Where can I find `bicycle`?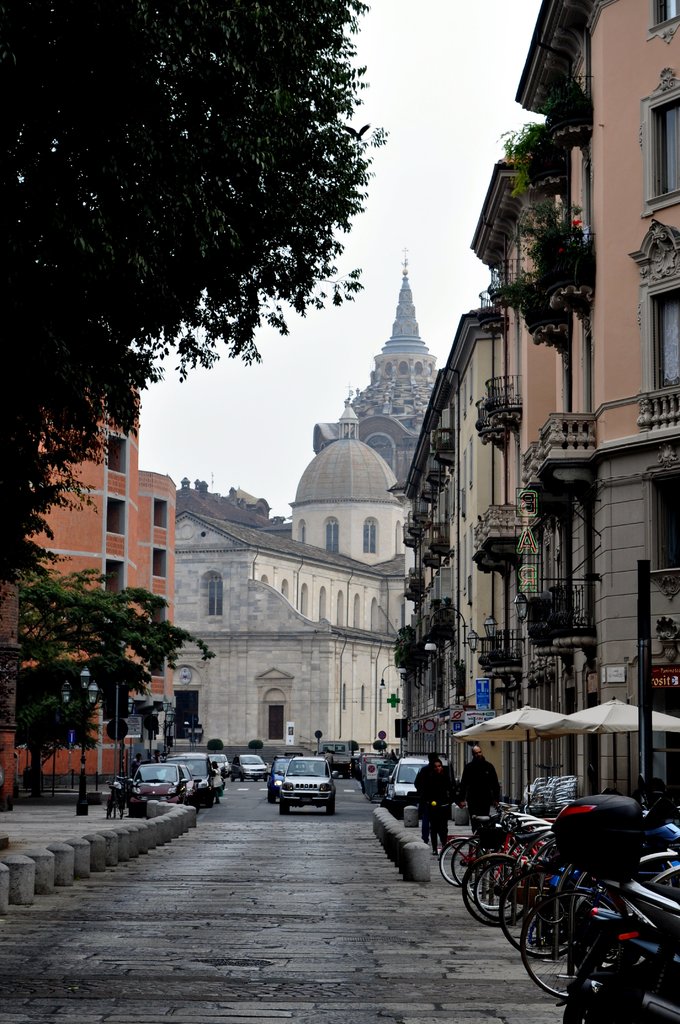
You can find it at 499 825 665 956.
